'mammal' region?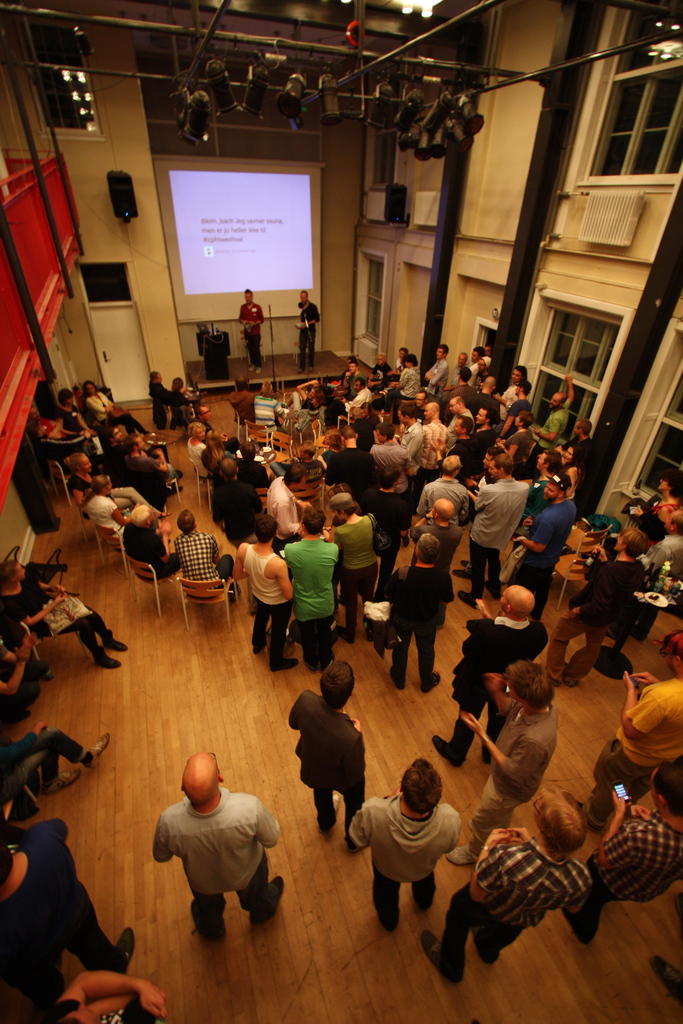
BBox(193, 400, 213, 426)
